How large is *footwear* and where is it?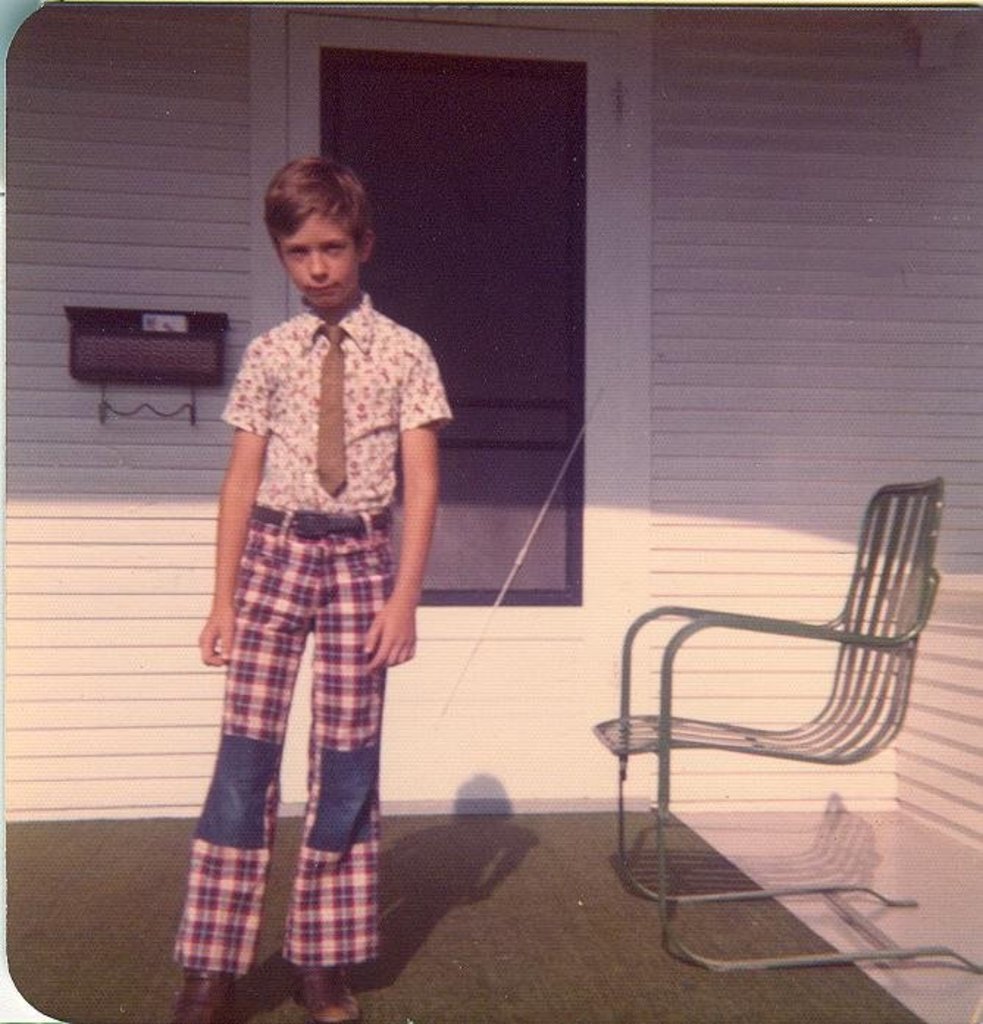
Bounding box: (x1=145, y1=946, x2=247, y2=1023).
